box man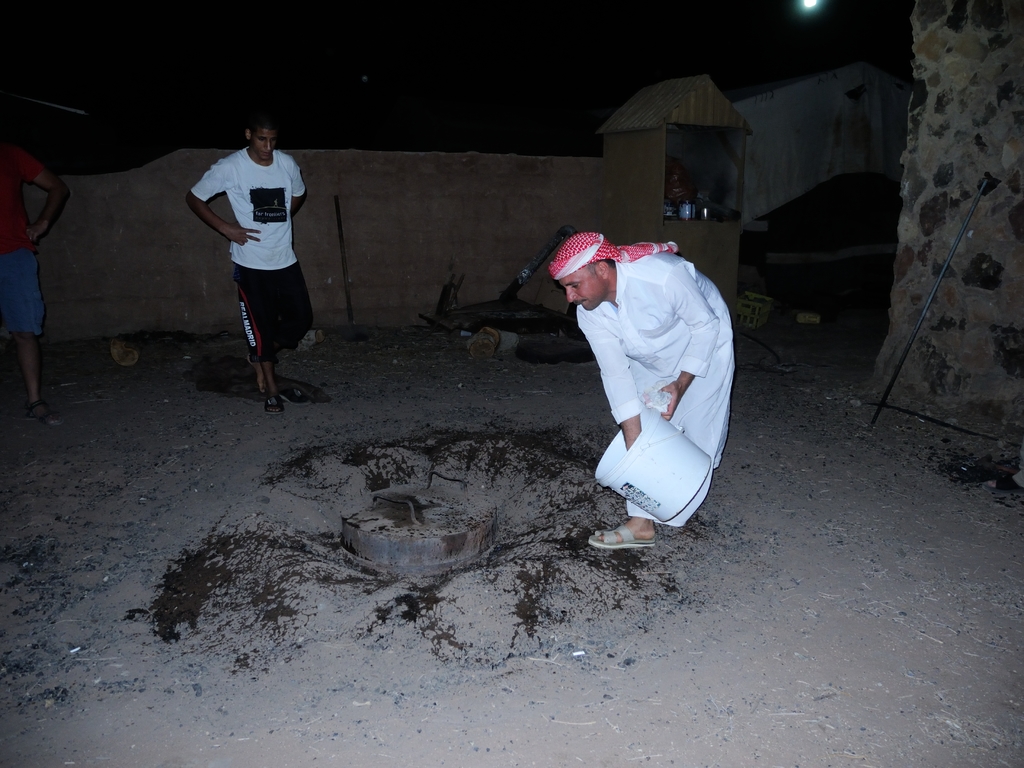
{"x1": 0, "y1": 105, "x2": 68, "y2": 434}
